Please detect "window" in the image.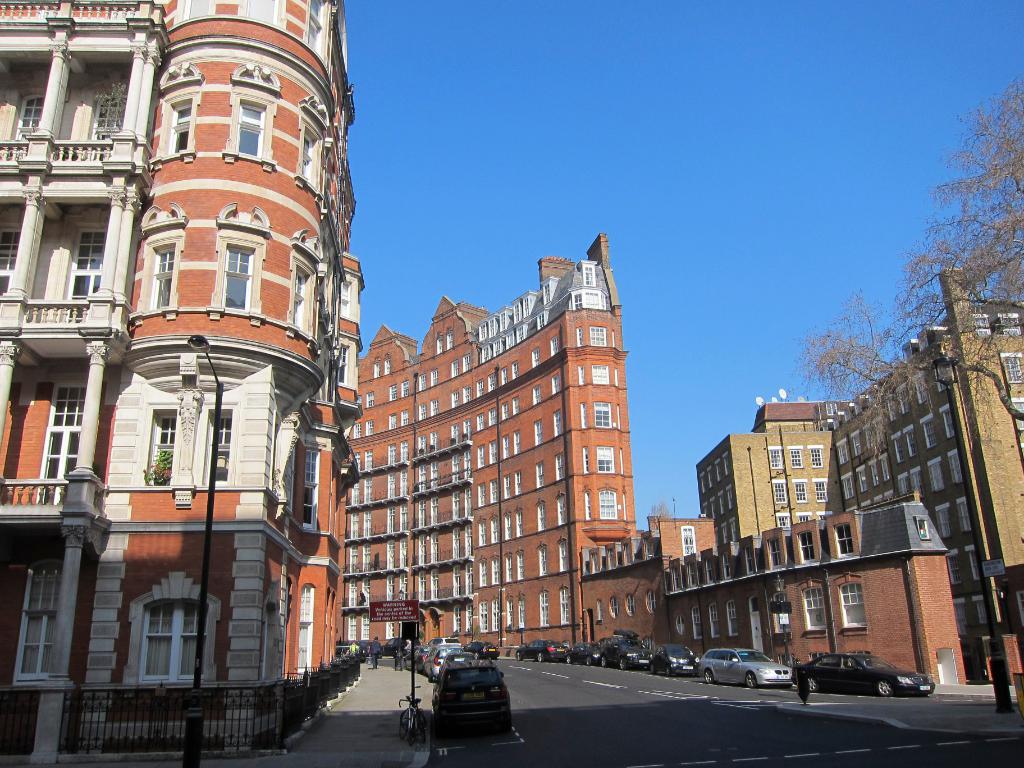
[366, 419, 371, 432].
